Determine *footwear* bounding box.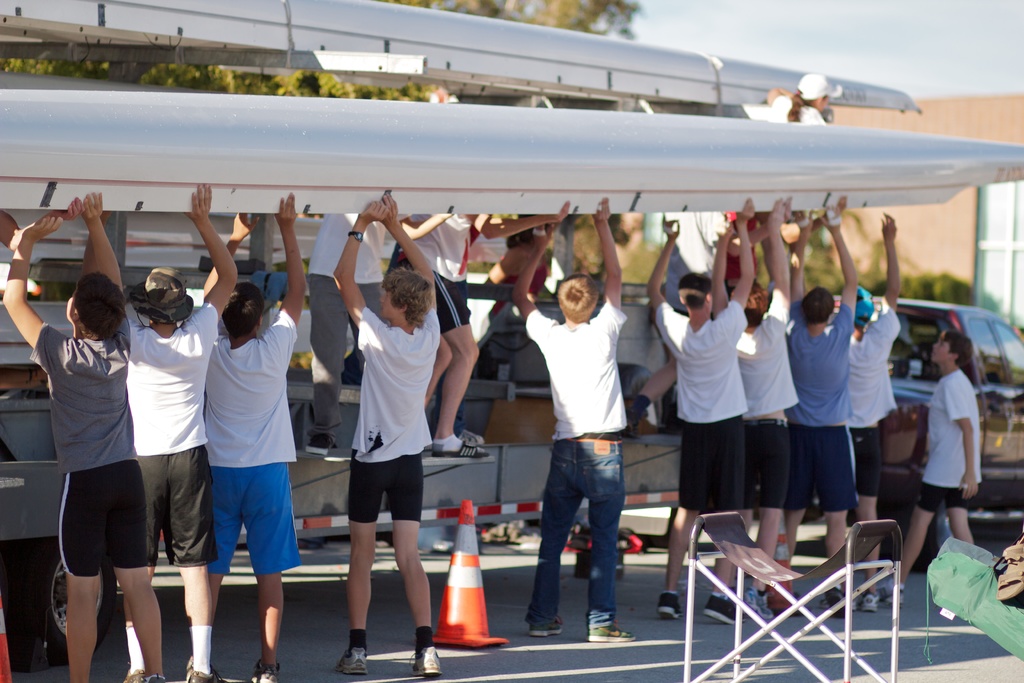
Determined: 431/441/488/458.
